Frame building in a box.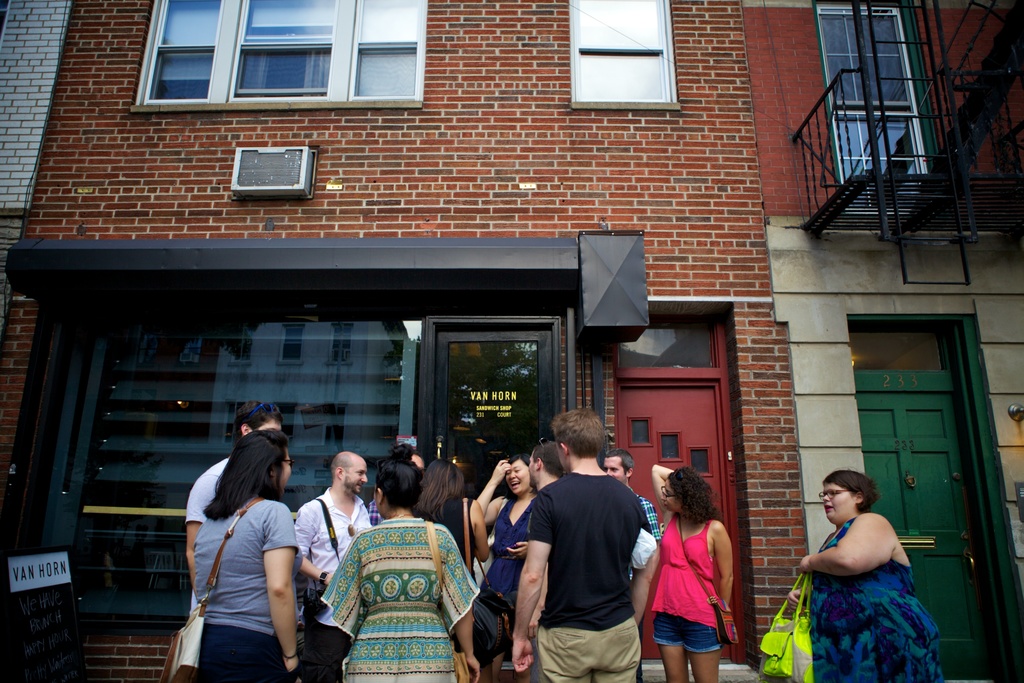
x1=743 y1=0 x2=1023 y2=682.
